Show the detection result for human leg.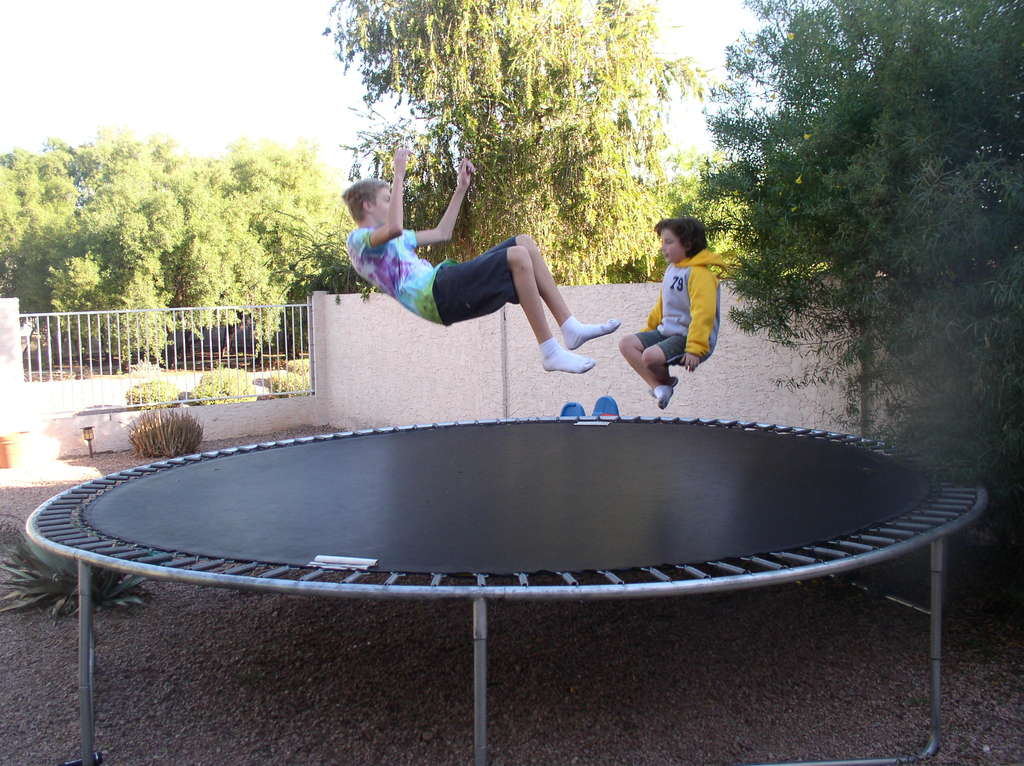
box(431, 243, 595, 372).
